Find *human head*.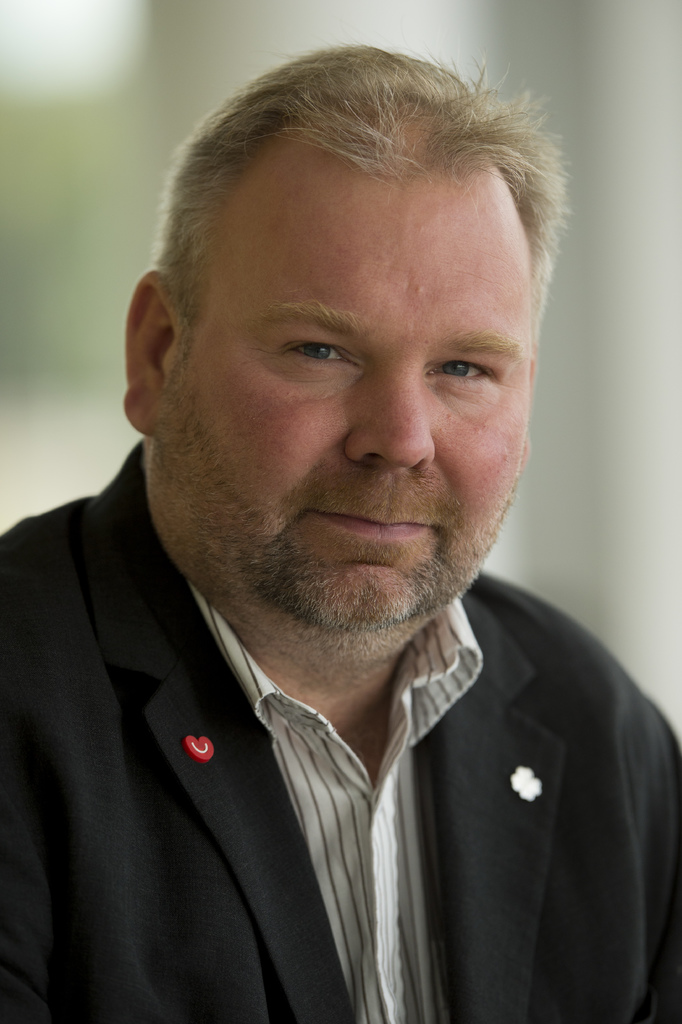
l=138, t=48, r=568, b=598.
